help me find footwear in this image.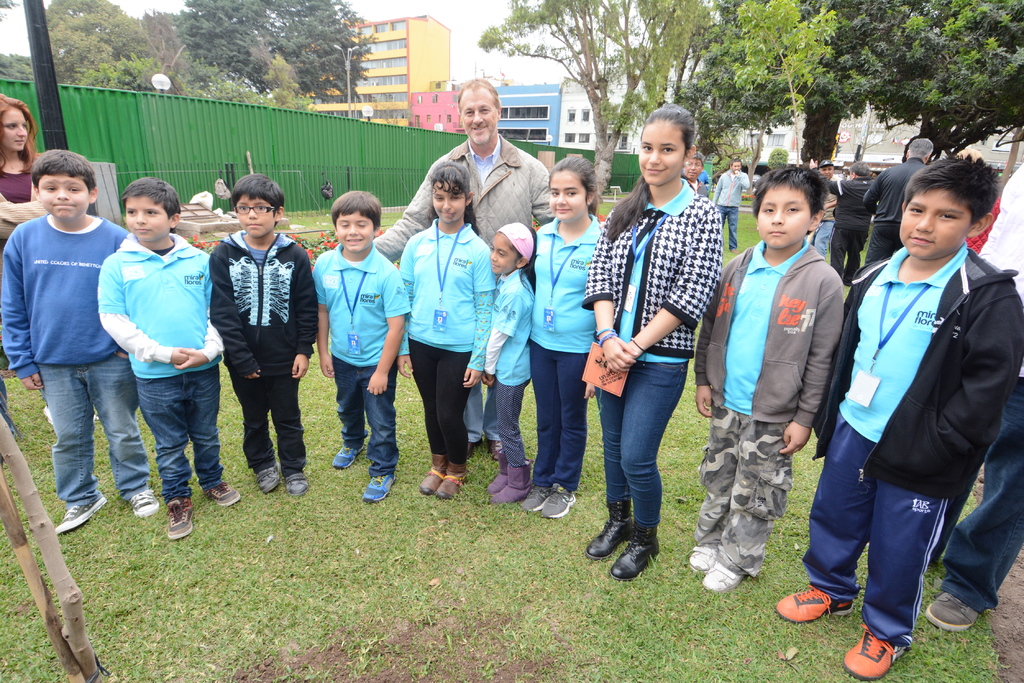
Found it: [left=51, top=493, right=110, bottom=535].
